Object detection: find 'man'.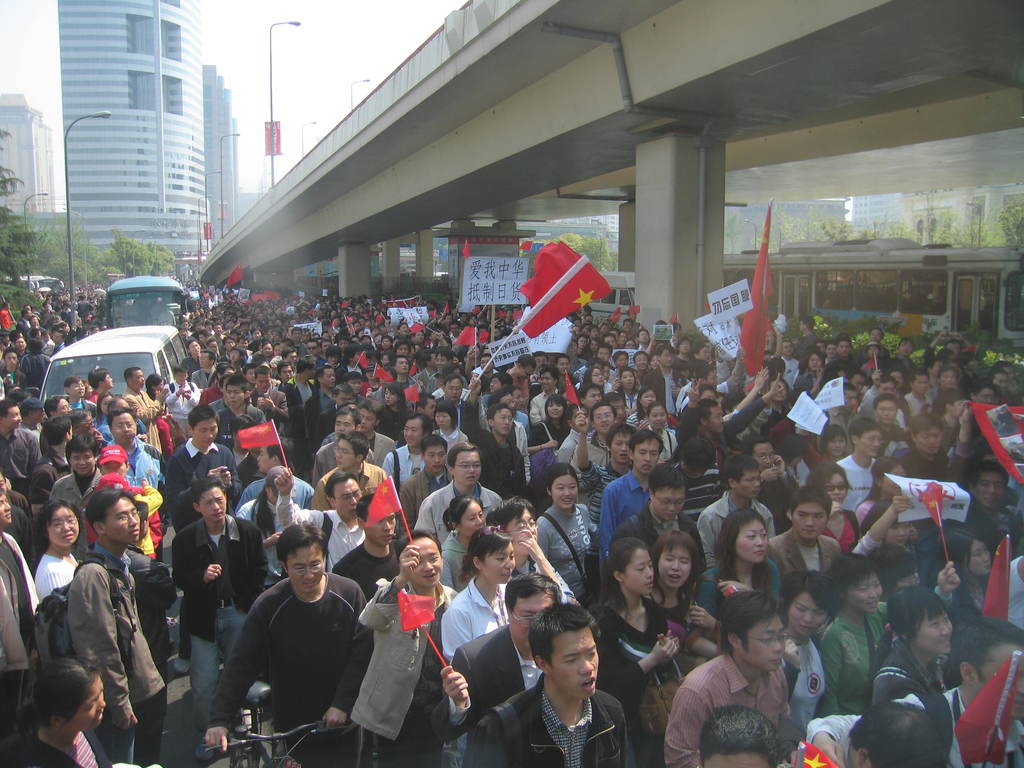
<bbox>173, 474, 269, 762</bbox>.
